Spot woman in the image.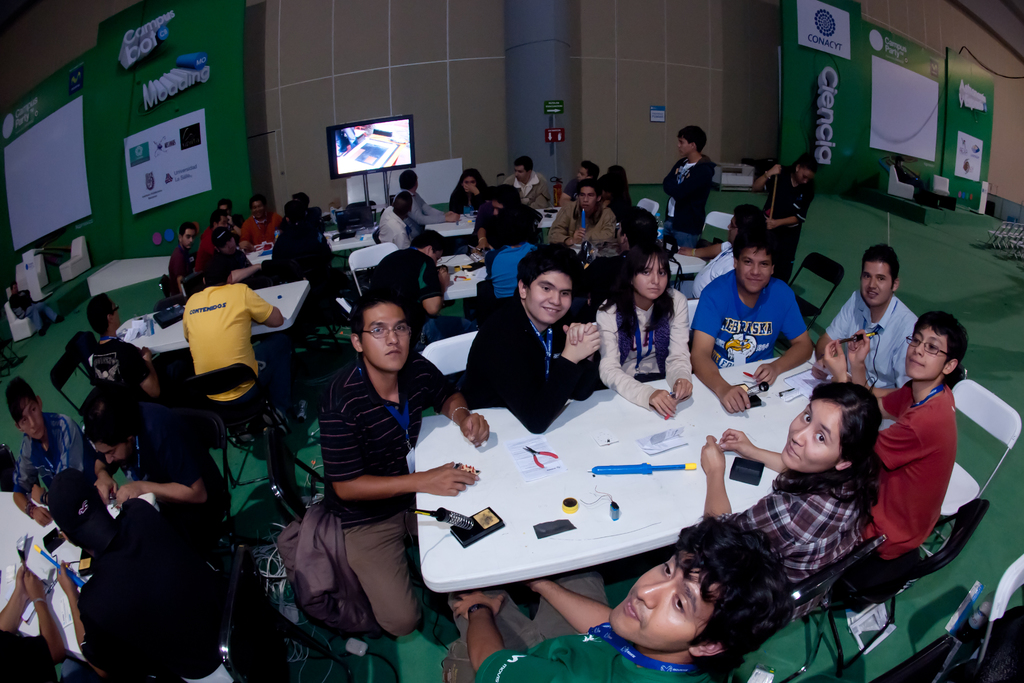
woman found at [left=696, top=383, right=883, bottom=620].
